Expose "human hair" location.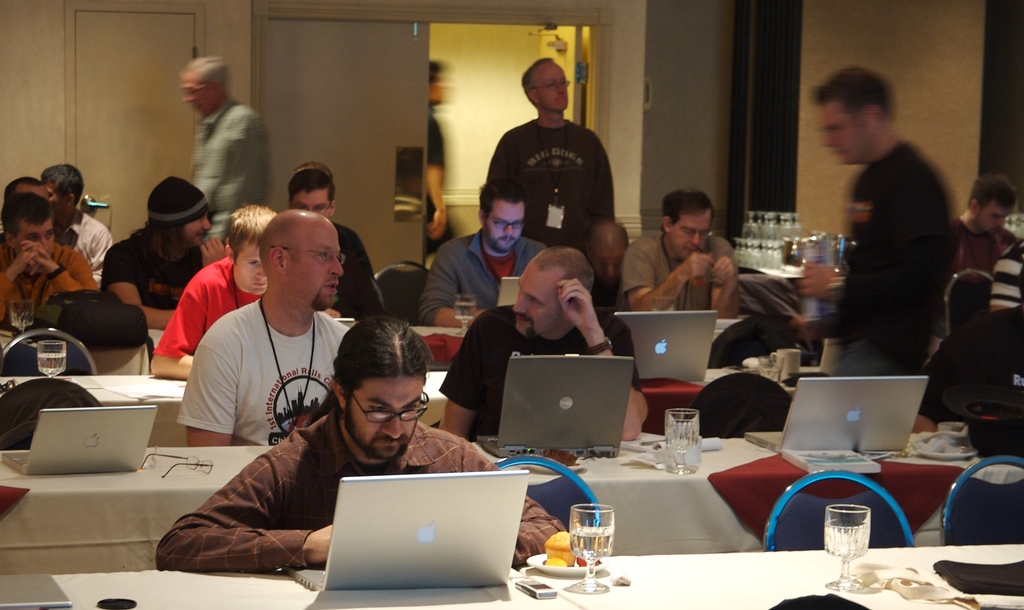
Exposed at detection(35, 163, 86, 204).
